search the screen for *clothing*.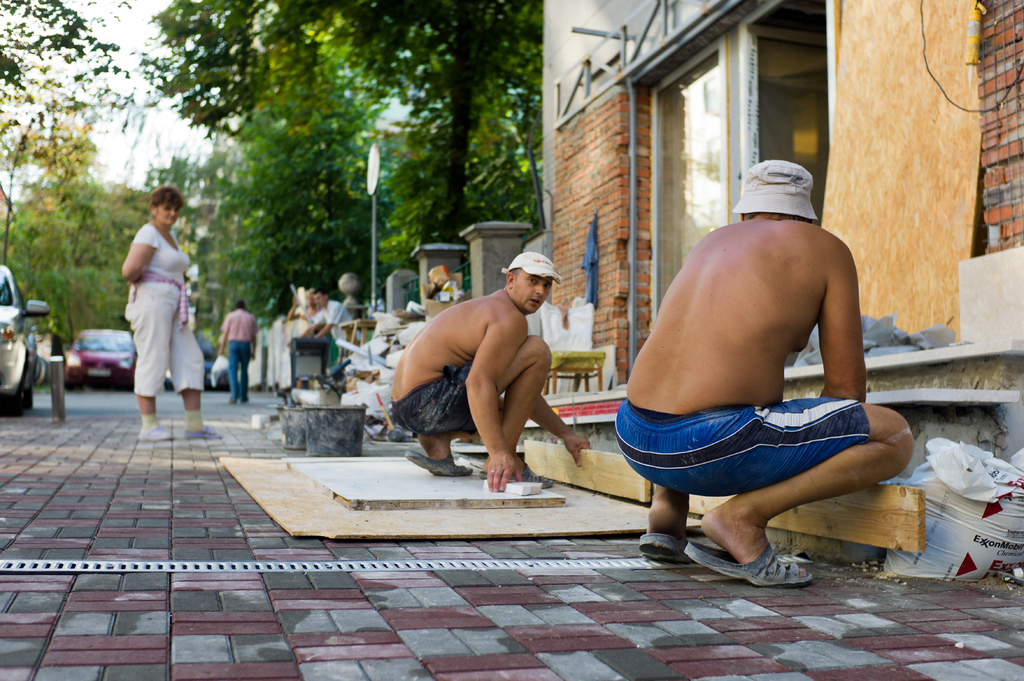
Found at locate(225, 339, 260, 402).
